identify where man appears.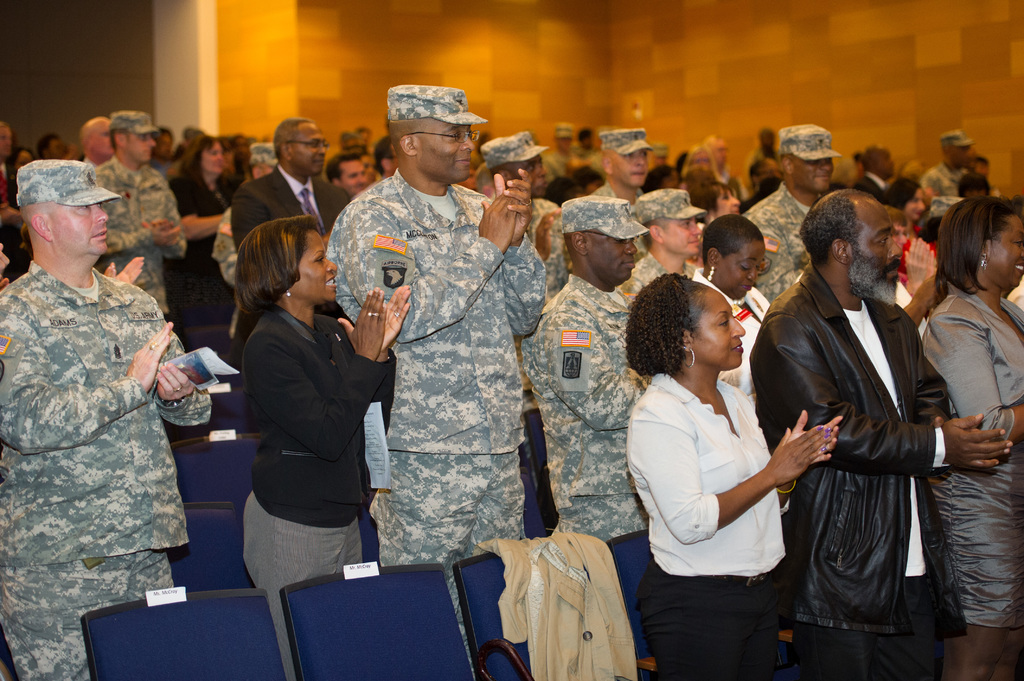
Appears at l=751, t=192, r=1018, b=677.
